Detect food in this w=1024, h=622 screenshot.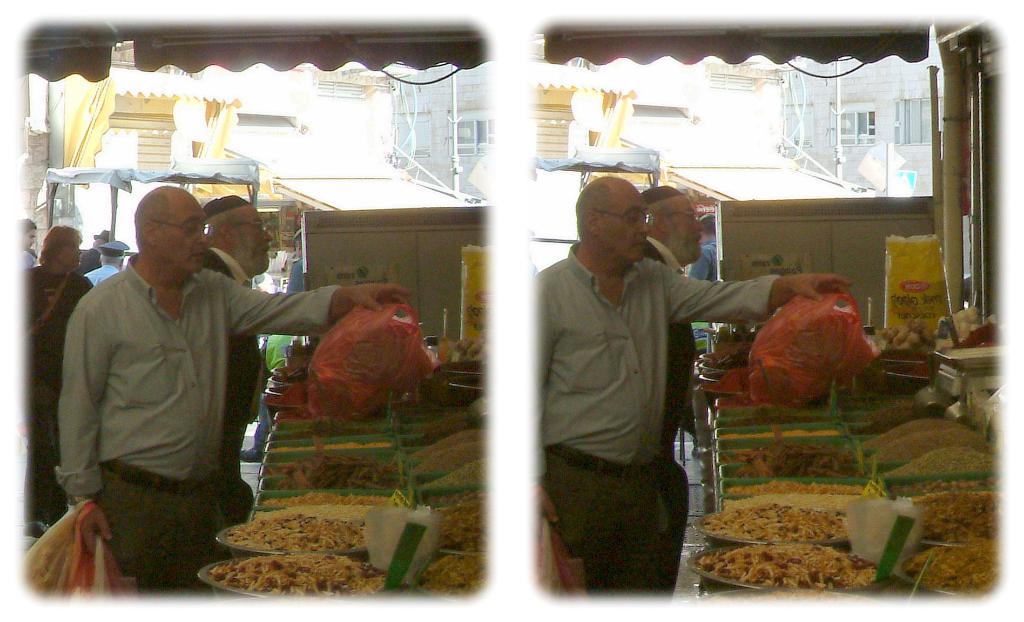
Detection: 719:424:841:438.
